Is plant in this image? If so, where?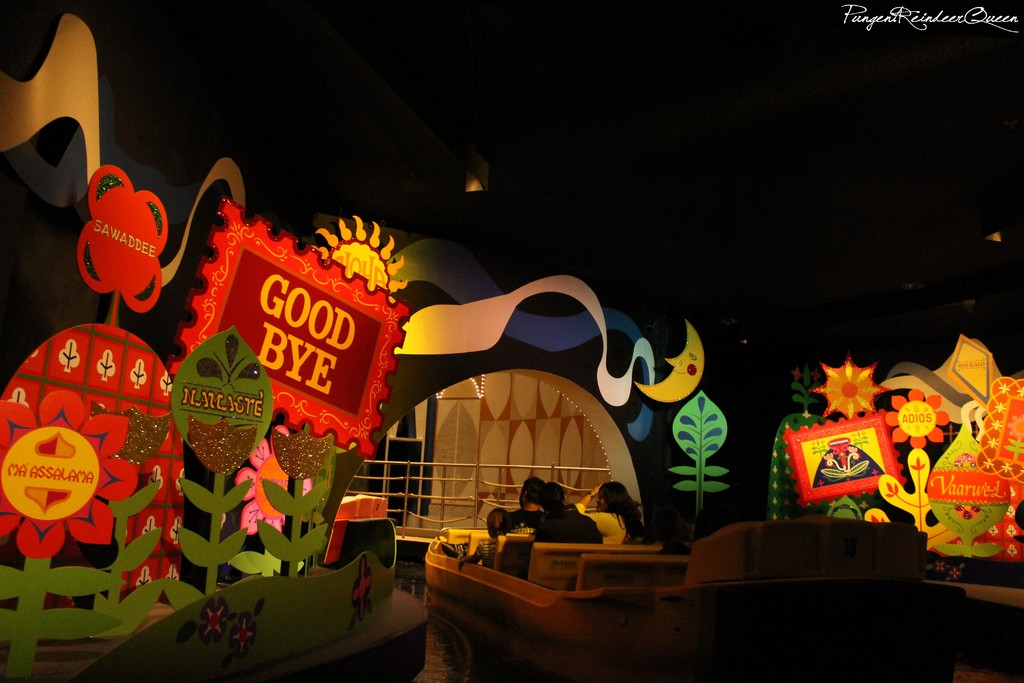
Yes, at (0, 327, 329, 682).
